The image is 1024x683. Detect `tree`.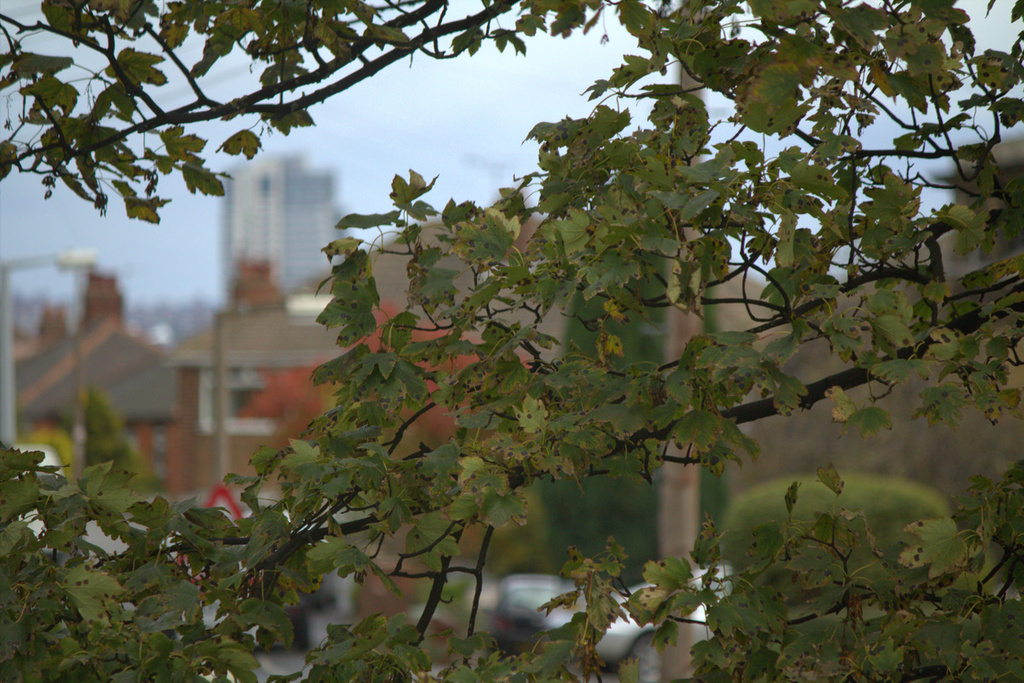
Detection: bbox(84, 385, 128, 468).
